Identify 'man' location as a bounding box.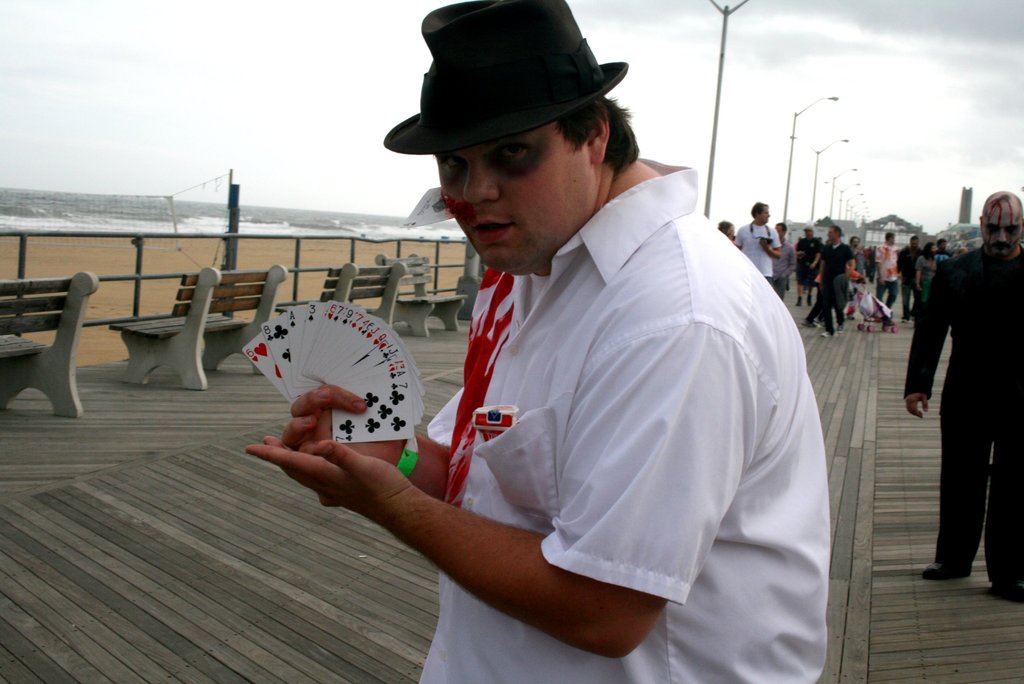
BBox(931, 236, 950, 264).
